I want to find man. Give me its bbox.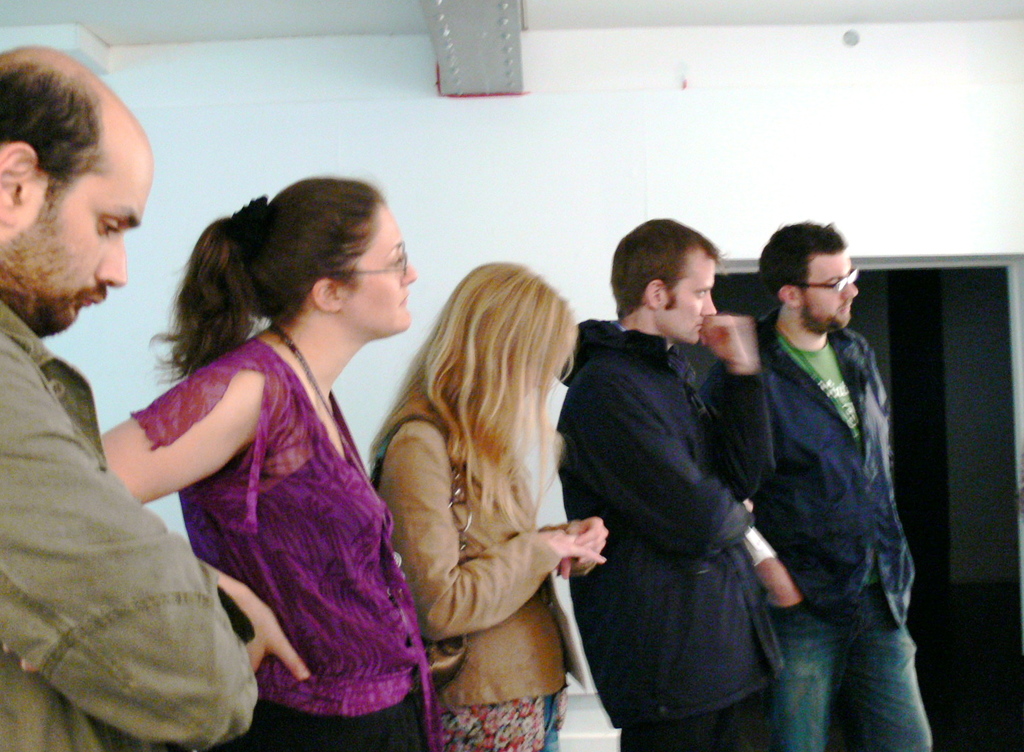
locate(555, 213, 799, 751).
